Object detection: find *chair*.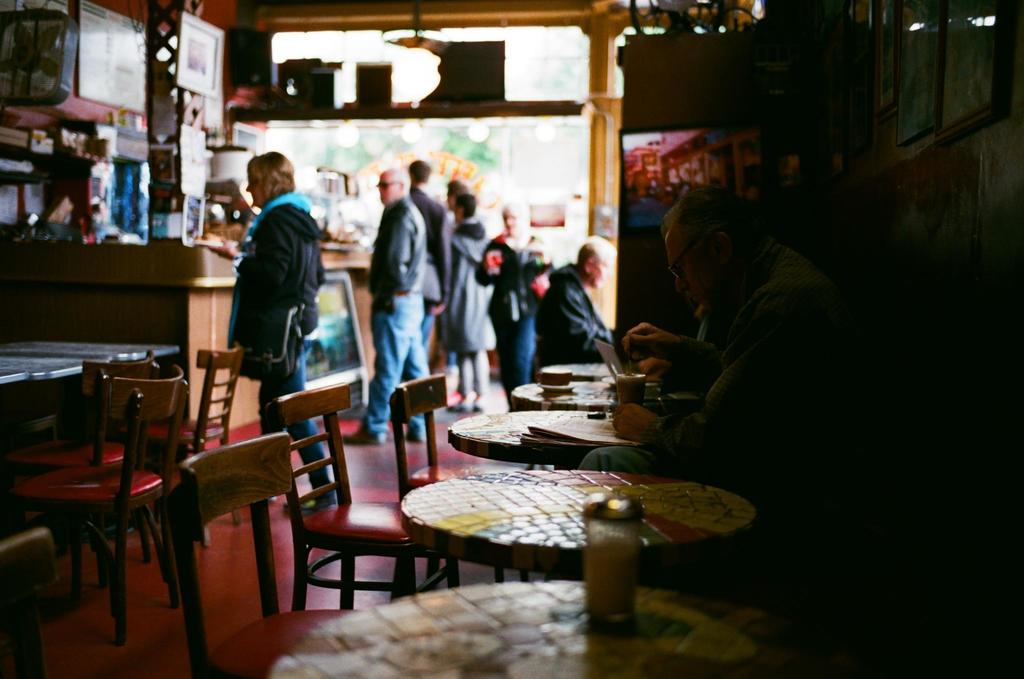
<bbox>257, 380, 460, 609</bbox>.
